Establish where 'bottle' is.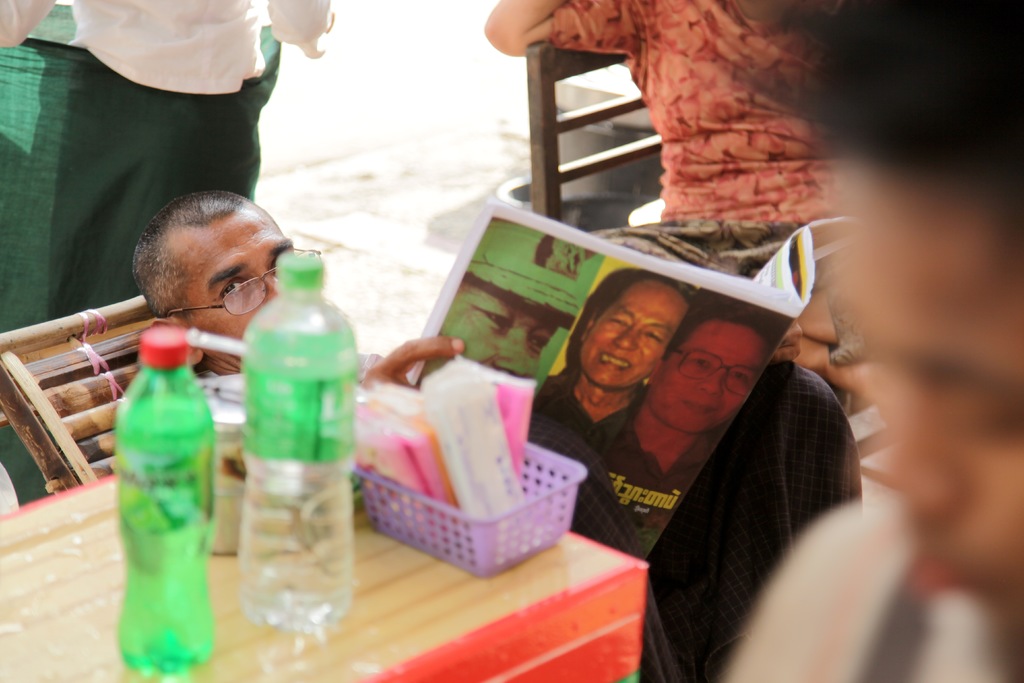
Established at <region>102, 308, 227, 657</region>.
